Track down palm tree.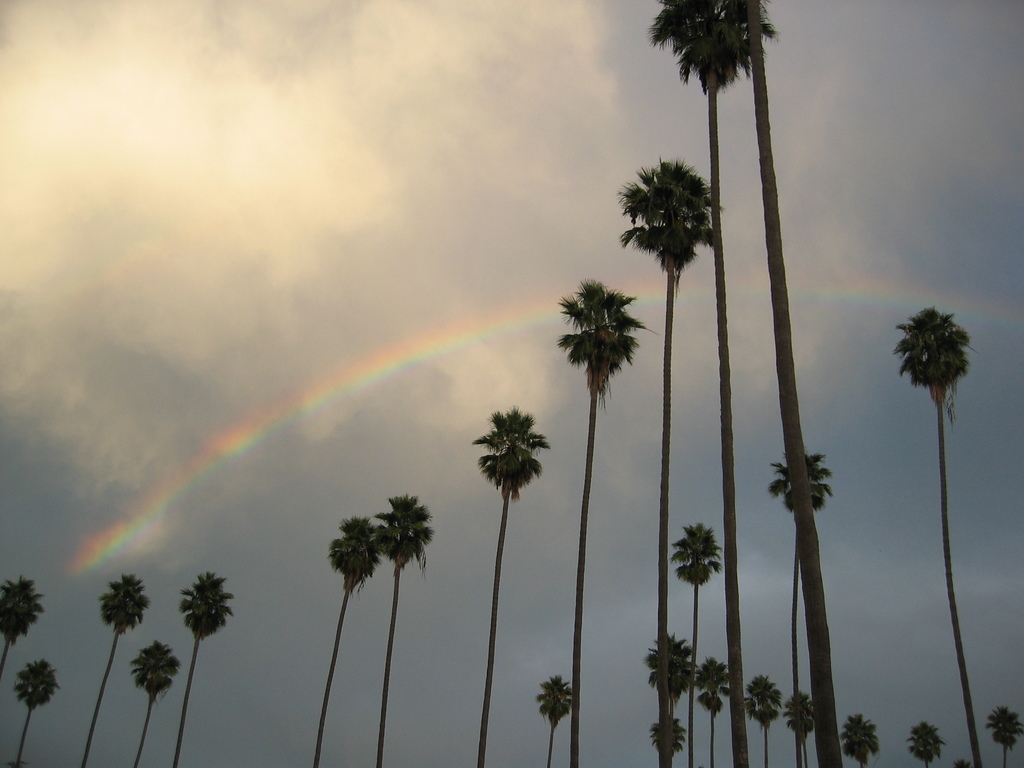
Tracked to [98, 568, 138, 750].
